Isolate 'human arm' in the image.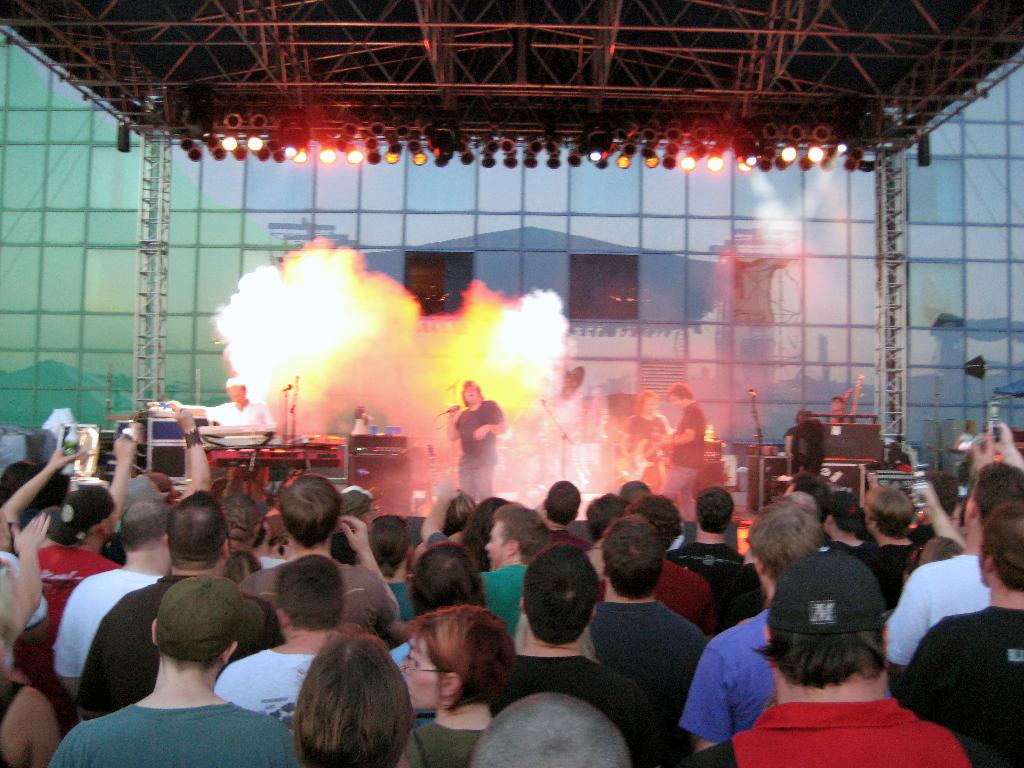
Isolated region: pyautogui.locateOnScreen(440, 408, 464, 440).
